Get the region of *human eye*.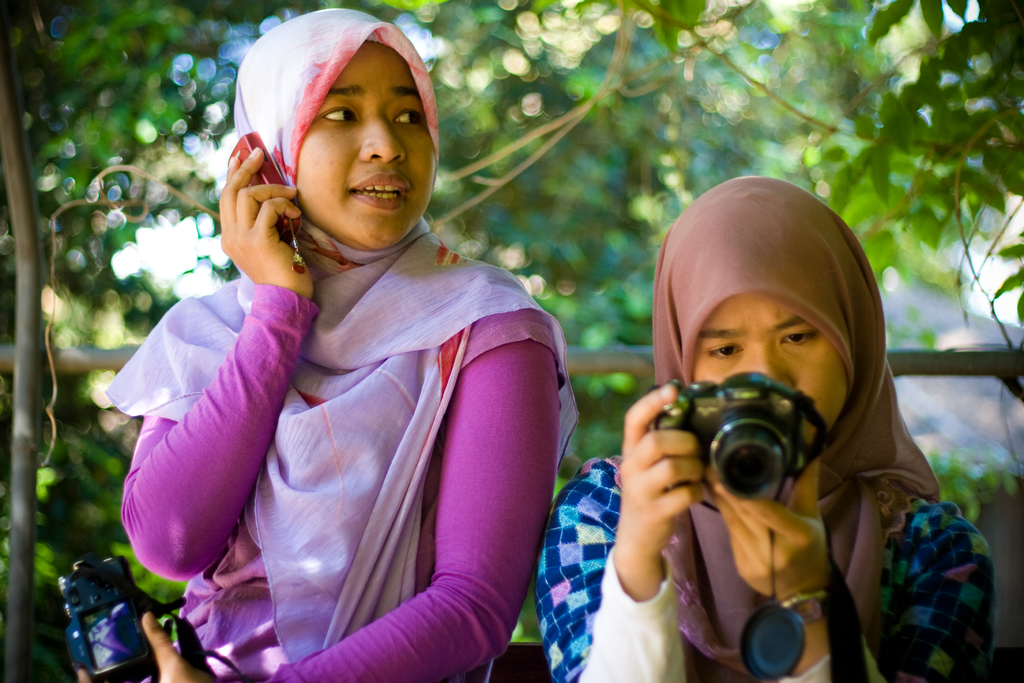
locate(388, 104, 424, 131).
